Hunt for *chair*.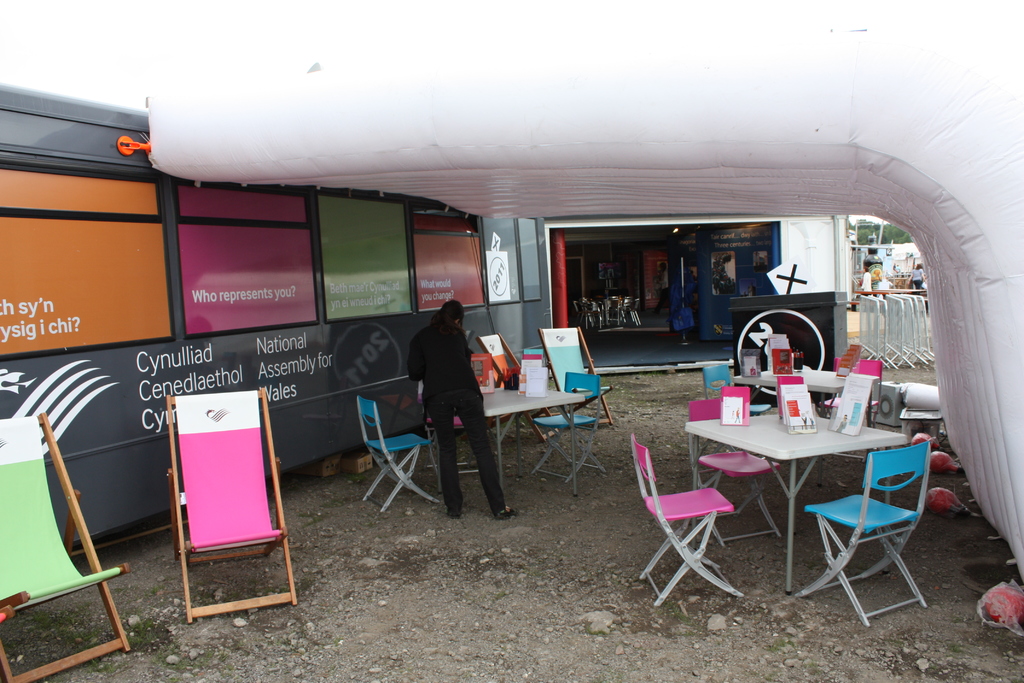
Hunted down at <bbox>682, 399, 787, 542</bbox>.
